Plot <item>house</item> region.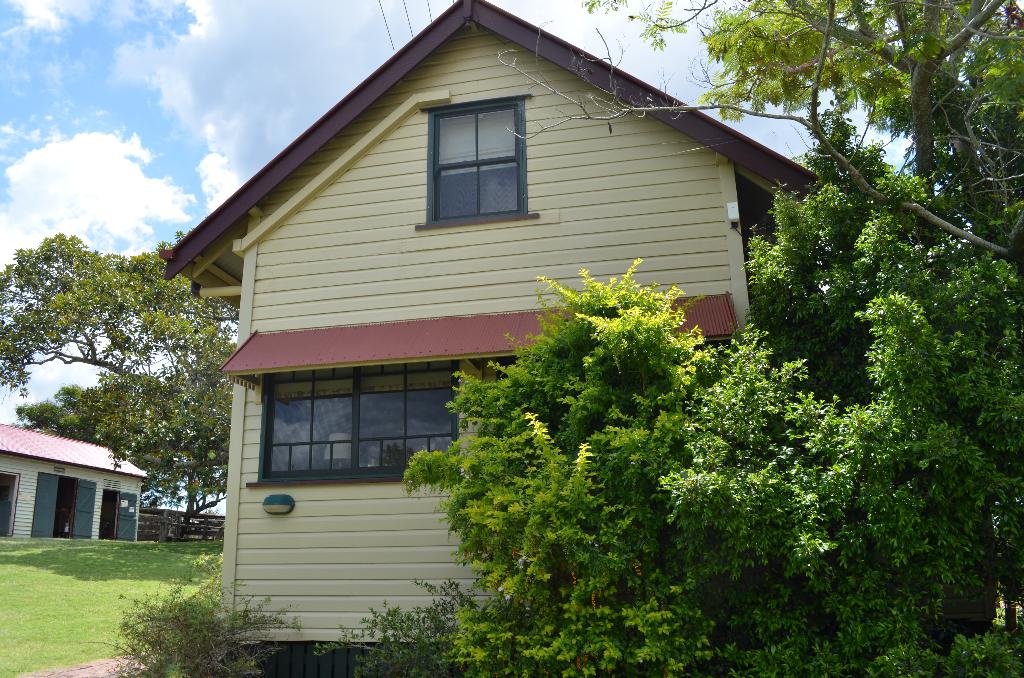
Plotted at box(0, 426, 153, 541).
